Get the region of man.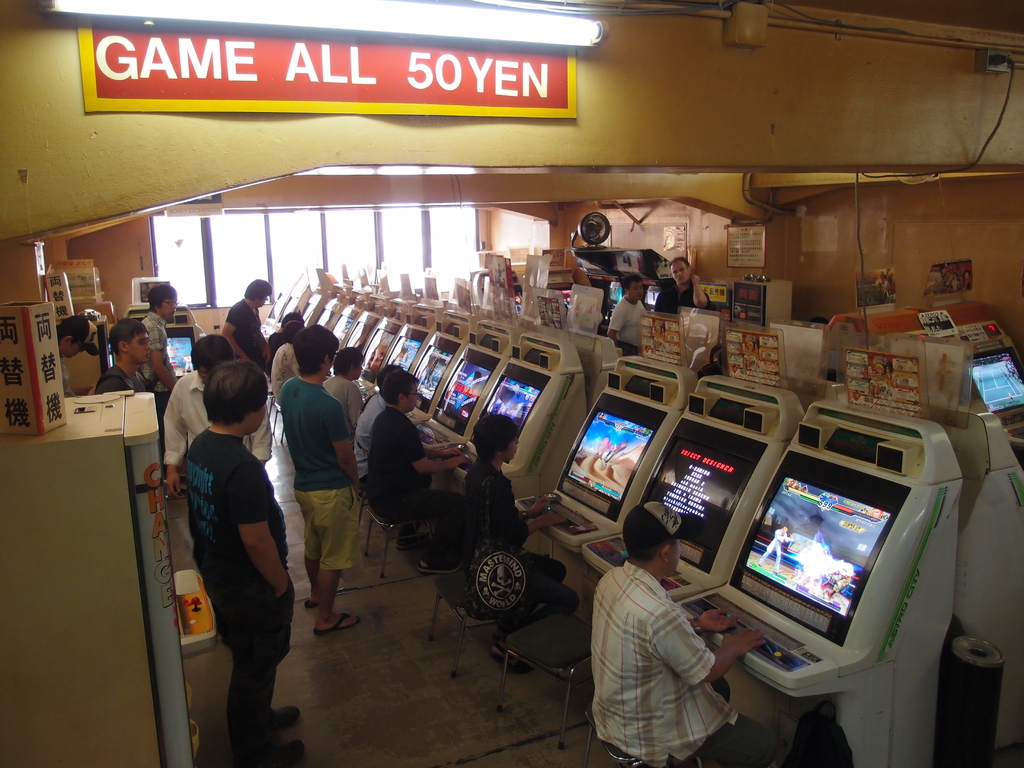
bbox=[456, 410, 572, 677].
